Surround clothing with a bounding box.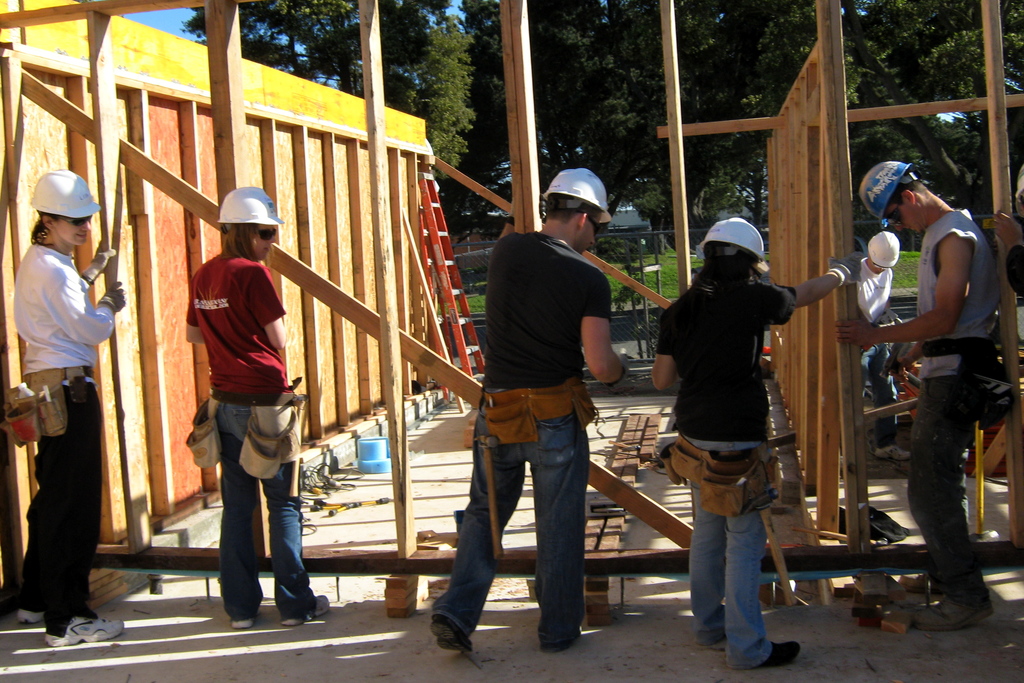
box=[12, 193, 113, 598].
